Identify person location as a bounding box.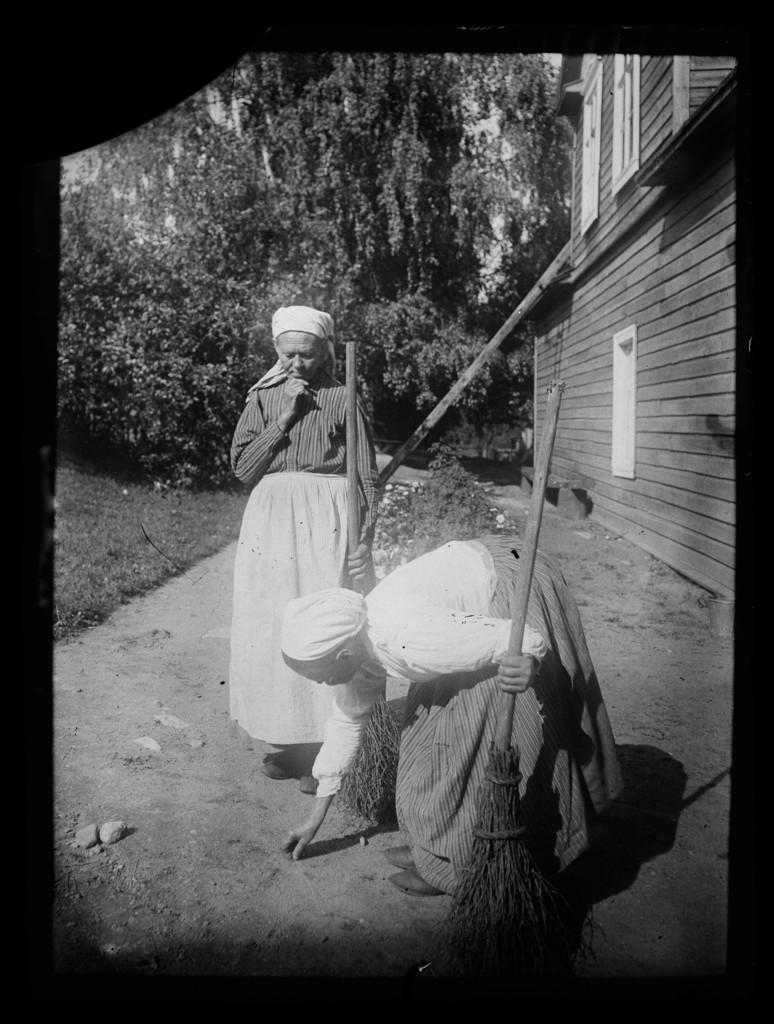
<box>275,521,620,876</box>.
